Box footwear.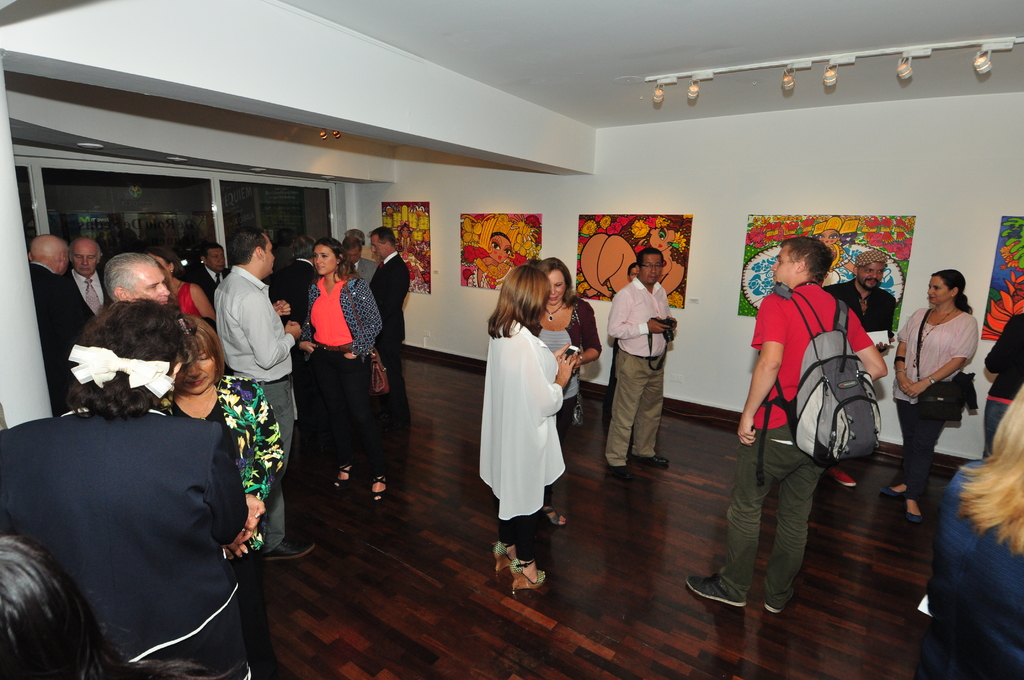
{"x1": 490, "y1": 543, "x2": 525, "y2": 577}.
